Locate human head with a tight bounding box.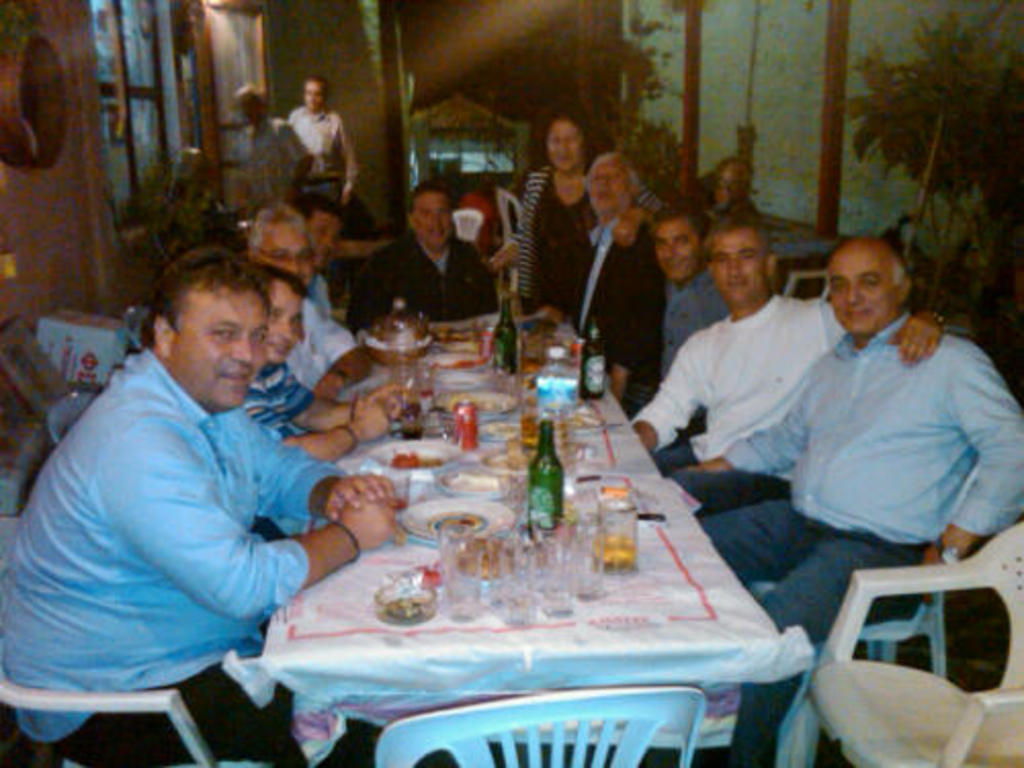
<box>305,199,342,264</box>.
